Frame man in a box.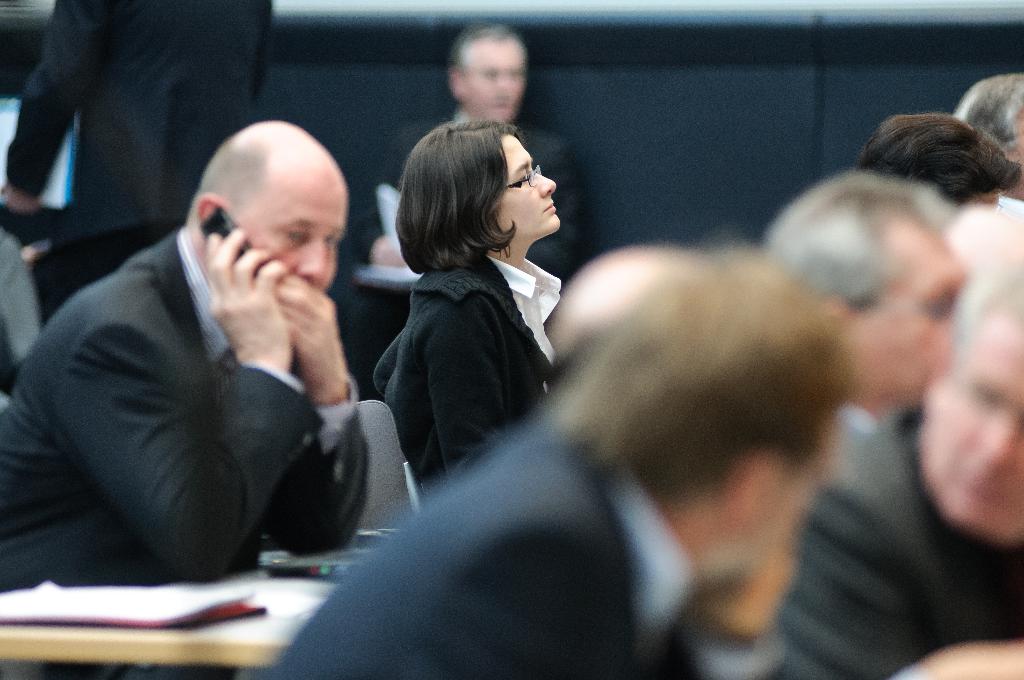
767, 172, 974, 421.
